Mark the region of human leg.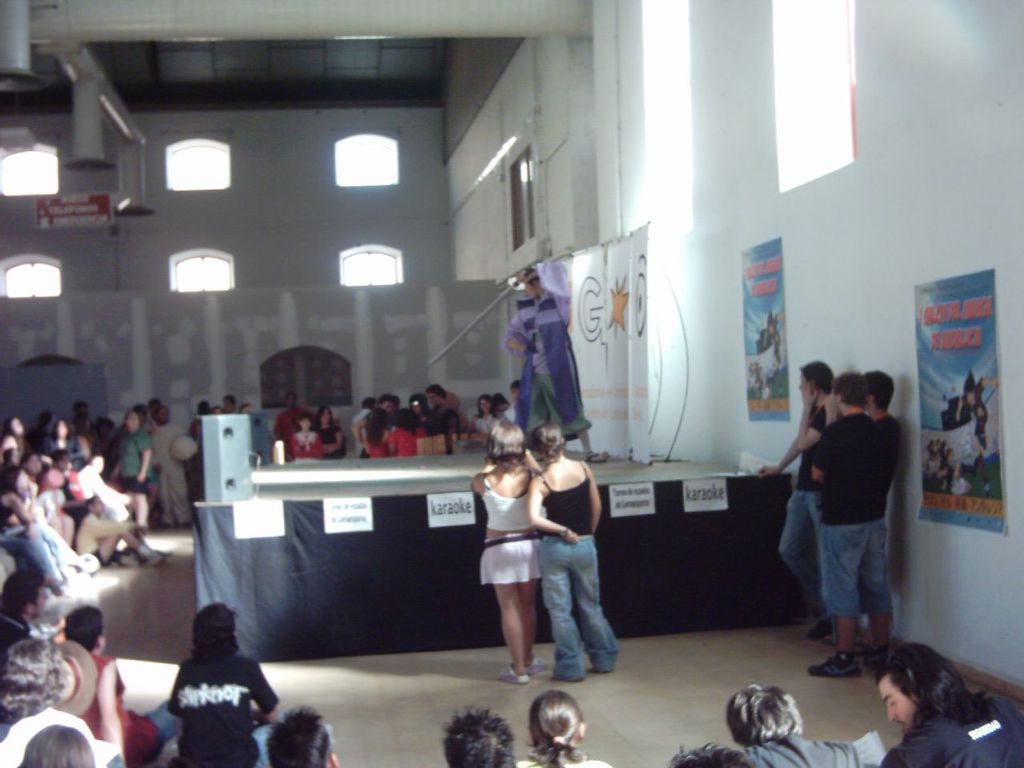
Region: 134, 698, 178, 762.
